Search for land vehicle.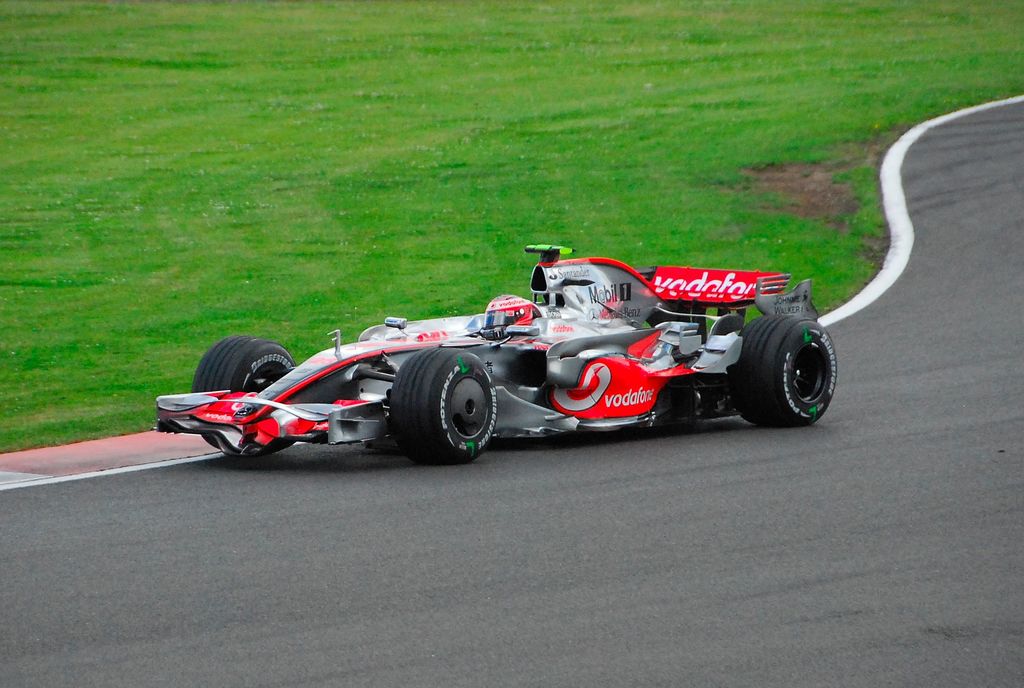
Found at [x1=166, y1=259, x2=877, y2=469].
